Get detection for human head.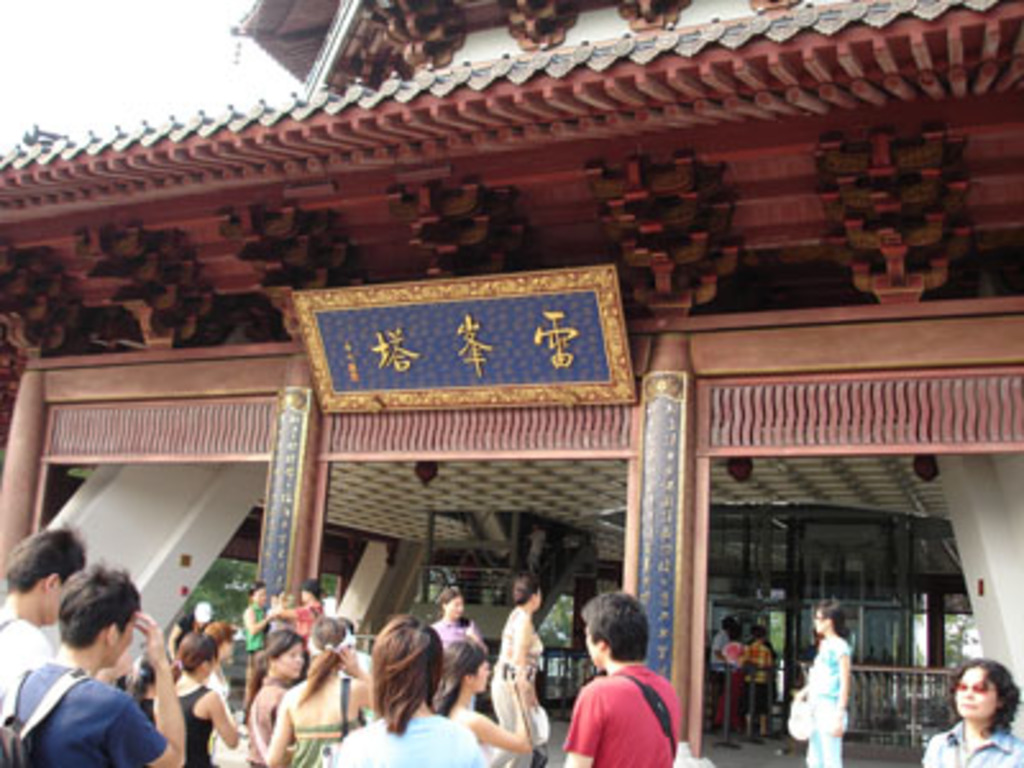
Detection: x1=445, y1=640, x2=489, y2=696.
